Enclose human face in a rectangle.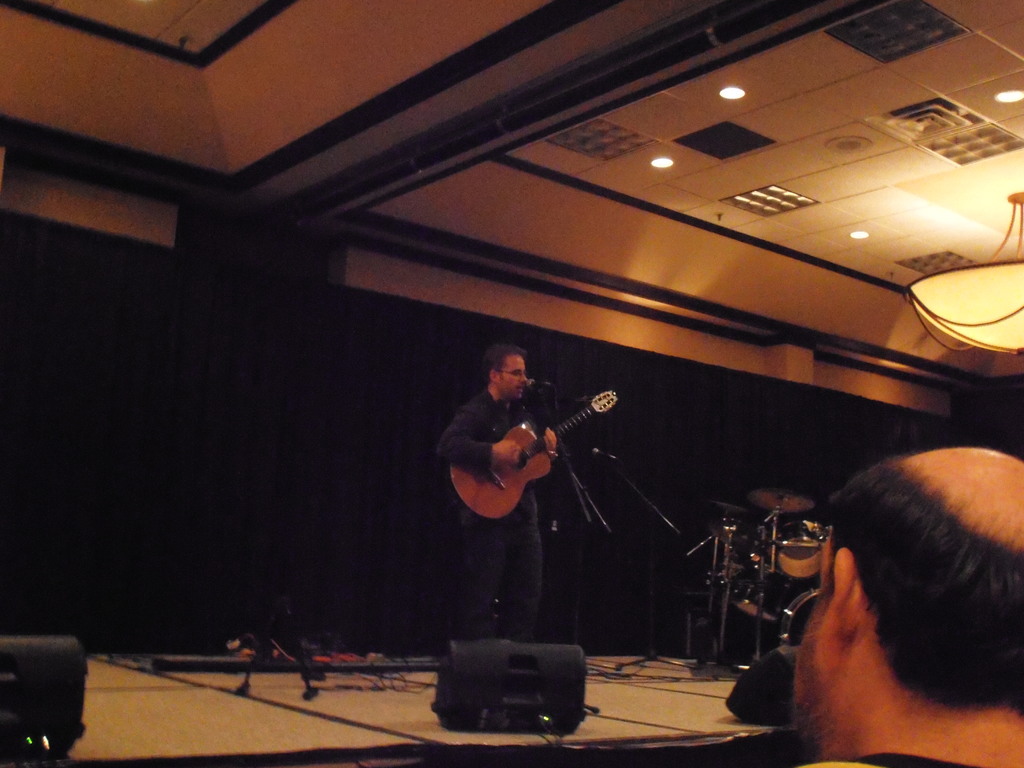
791:536:828:733.
